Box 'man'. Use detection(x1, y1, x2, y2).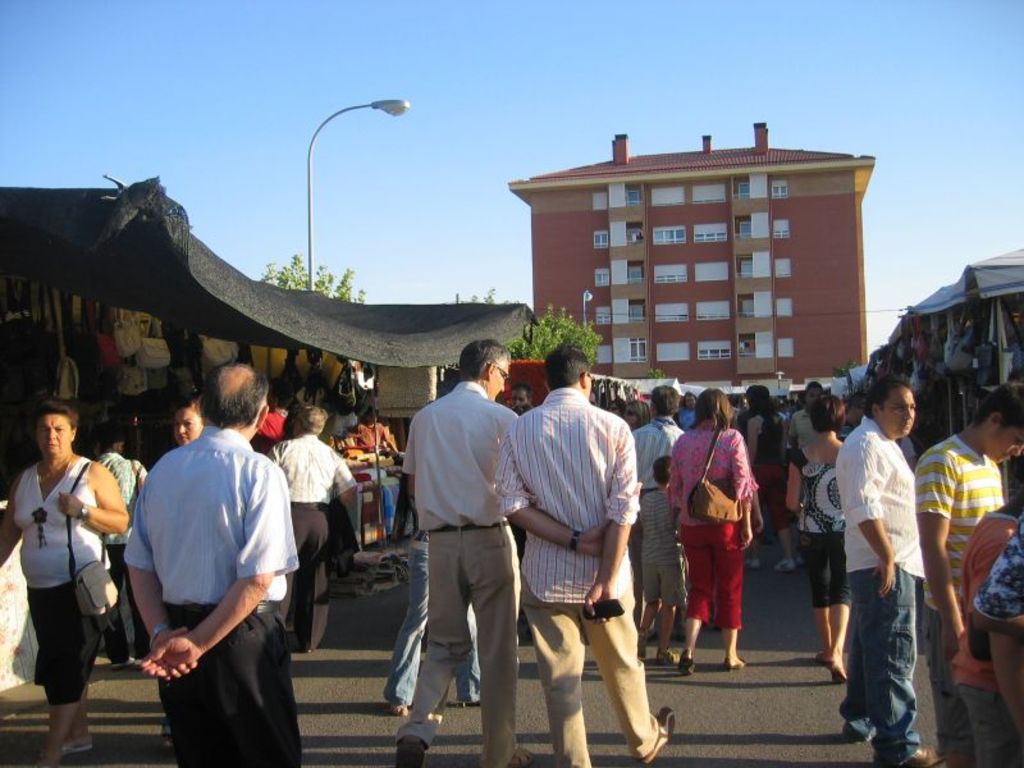
detection(676, 390, 699, 434).
